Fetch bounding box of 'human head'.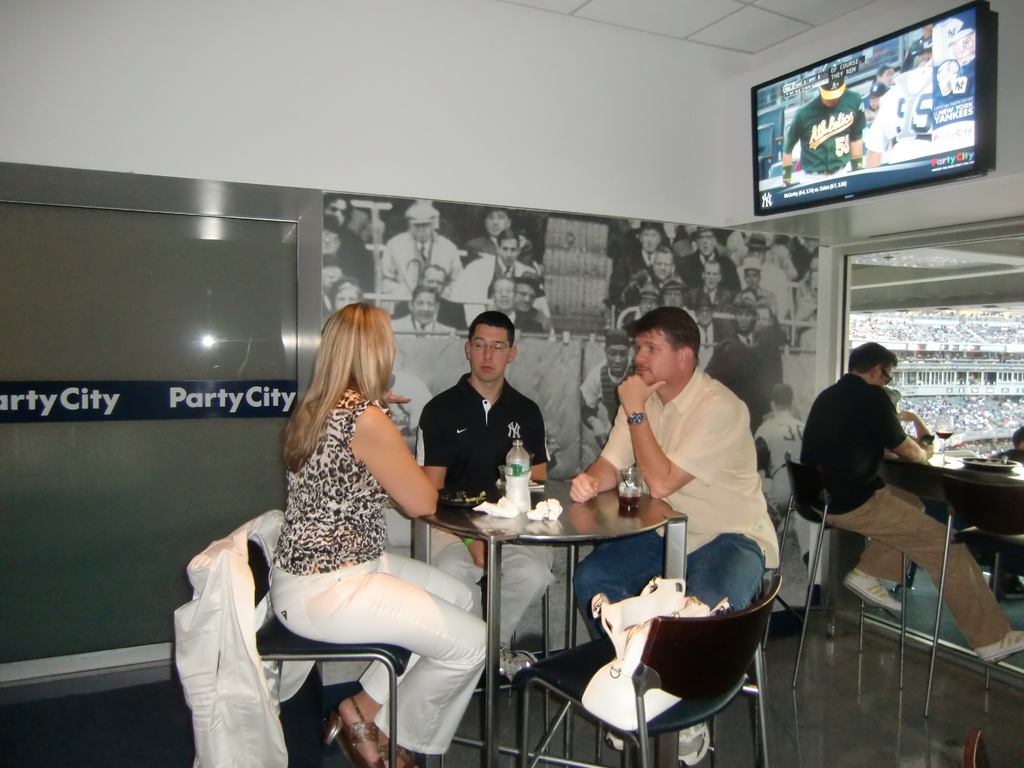
Bbox: Rect(723, 292, 760, 333).
